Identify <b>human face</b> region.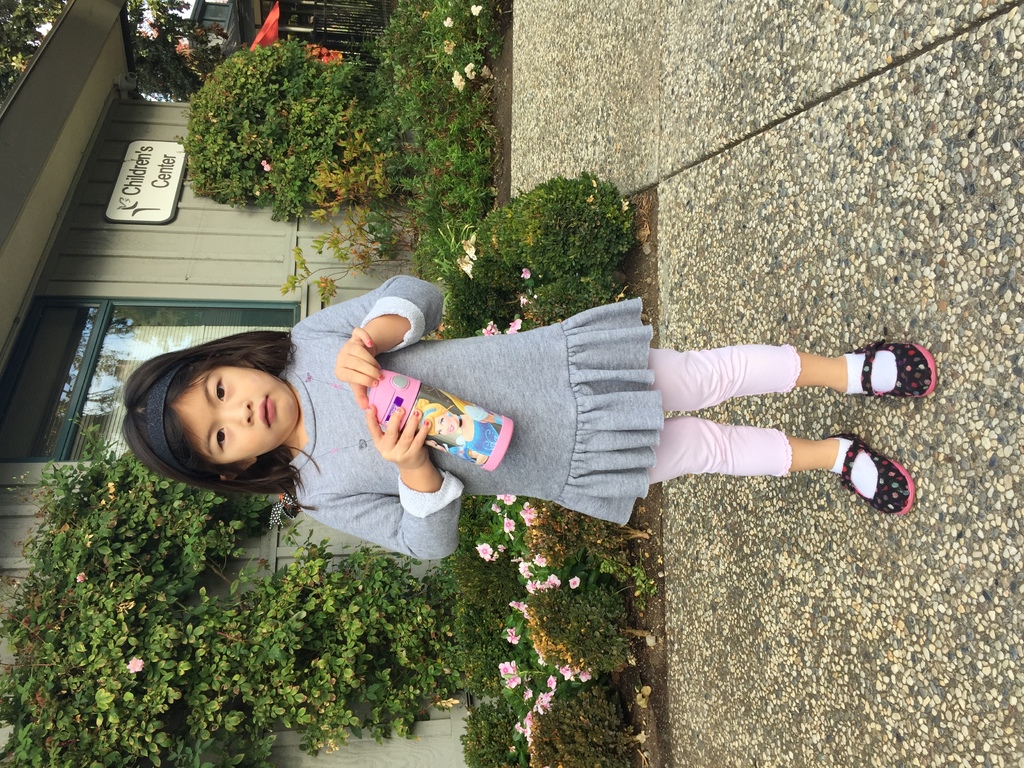
Region: 170:364:299:466.
